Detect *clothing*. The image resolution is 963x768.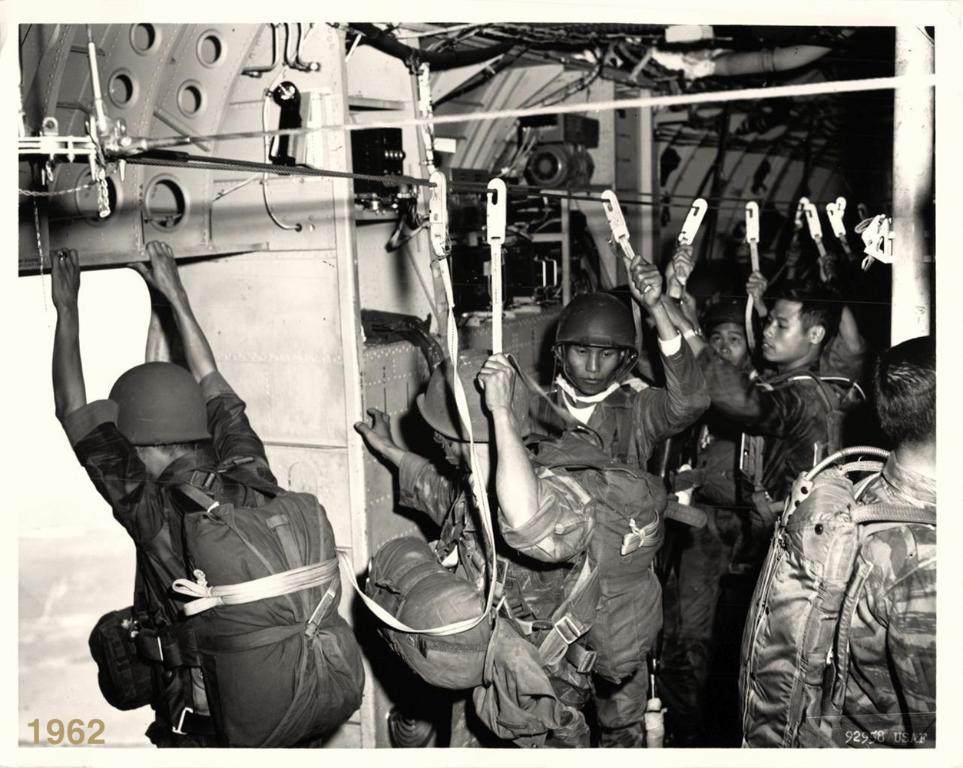
select_region(395, 415, 599, 748).
